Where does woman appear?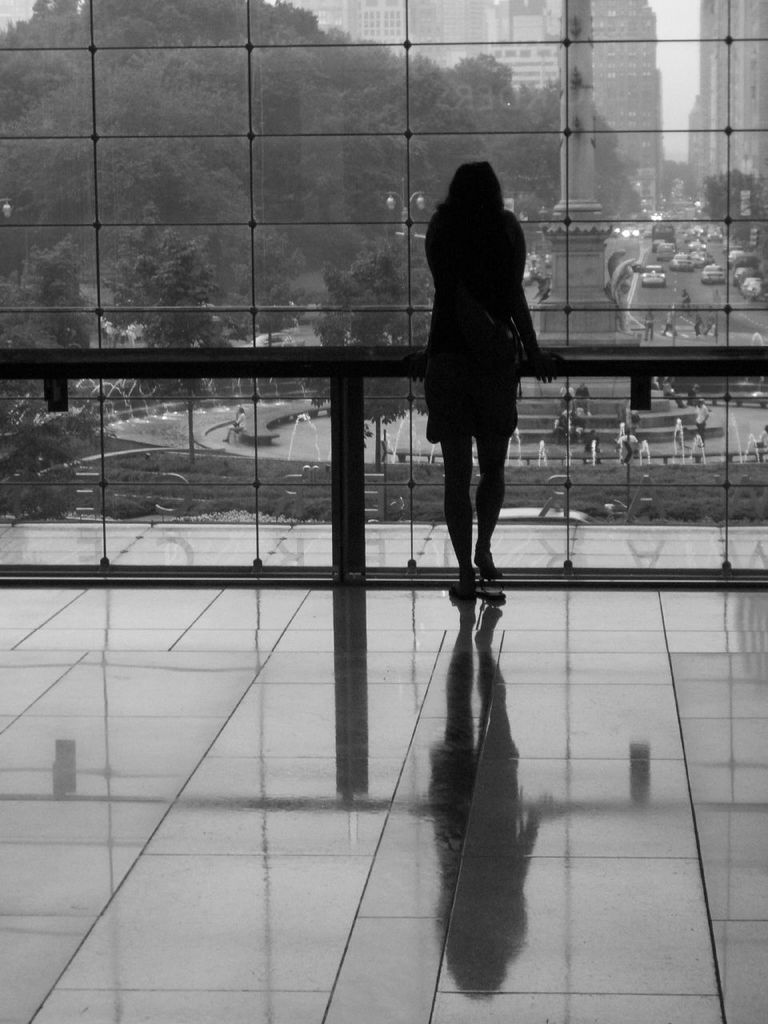
Appears at box(404, 138, 555, 610).
